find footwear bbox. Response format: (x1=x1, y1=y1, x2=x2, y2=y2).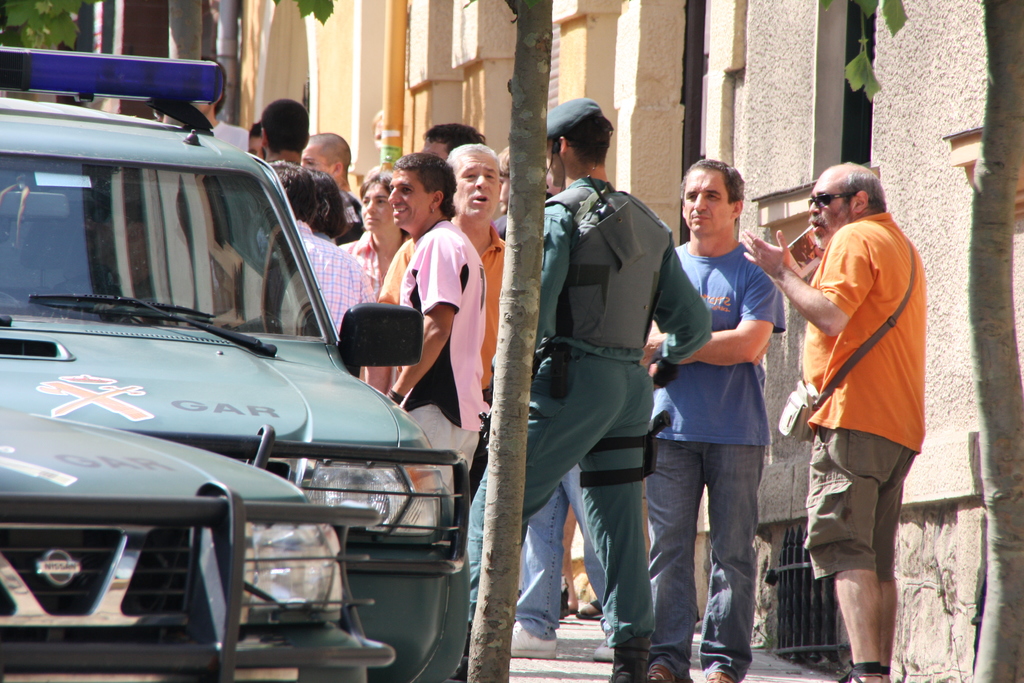
(x1=559, y1=576, x2=572, y2=618).
